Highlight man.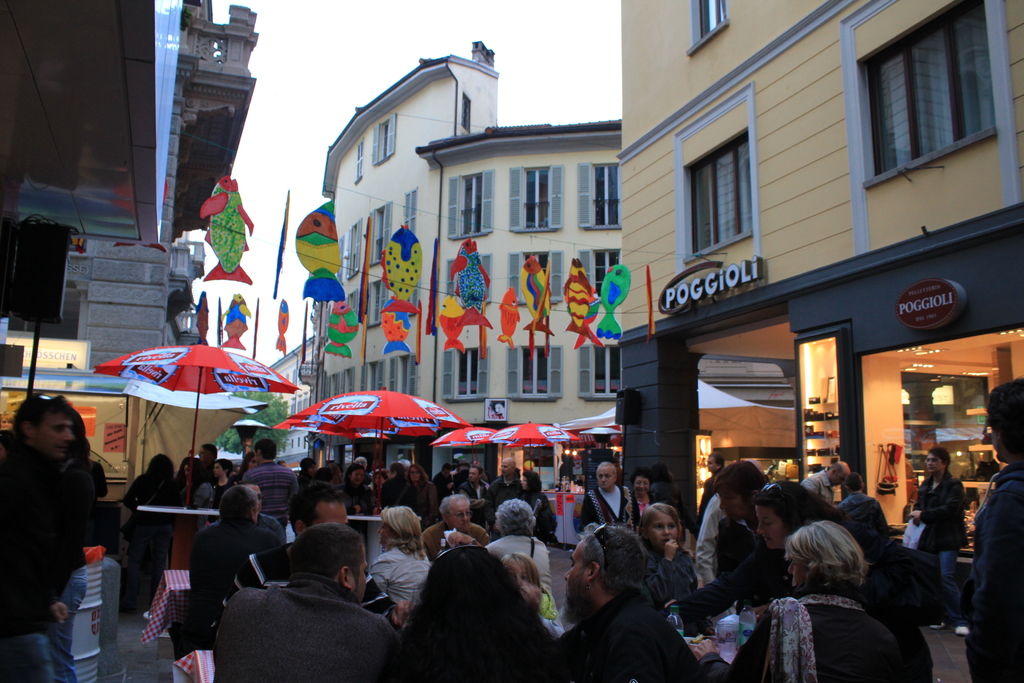
Highlighted region: bbox=[243, 442, 295, 517].
